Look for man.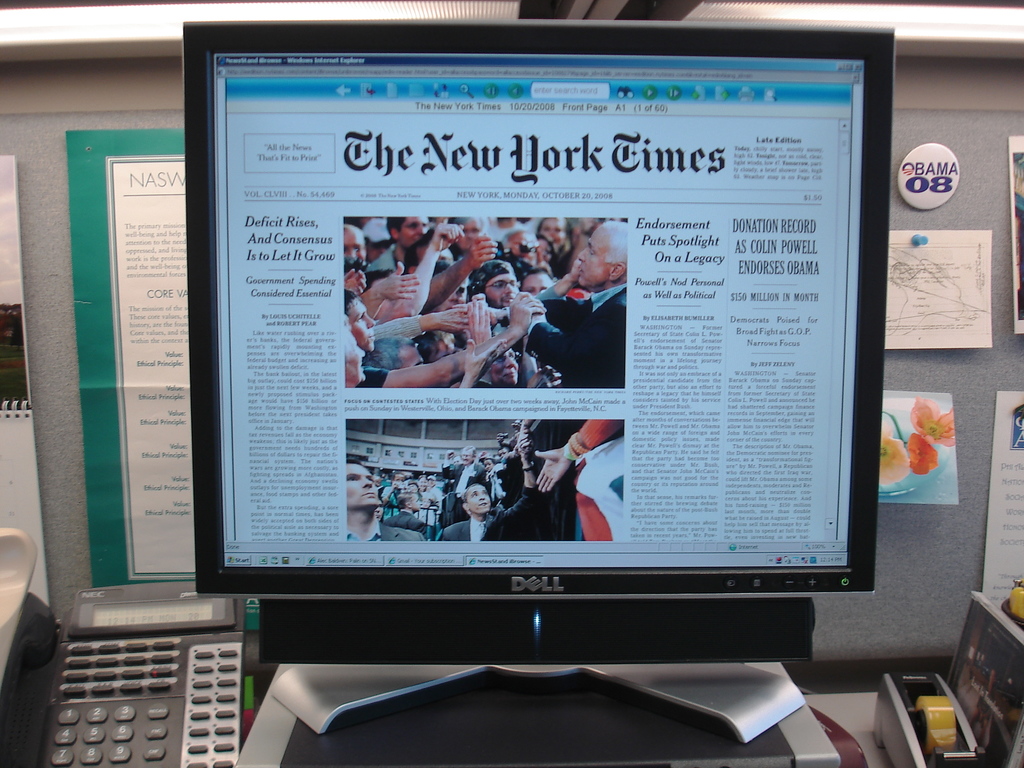
Found: rect(527, 219, 628, 388).
